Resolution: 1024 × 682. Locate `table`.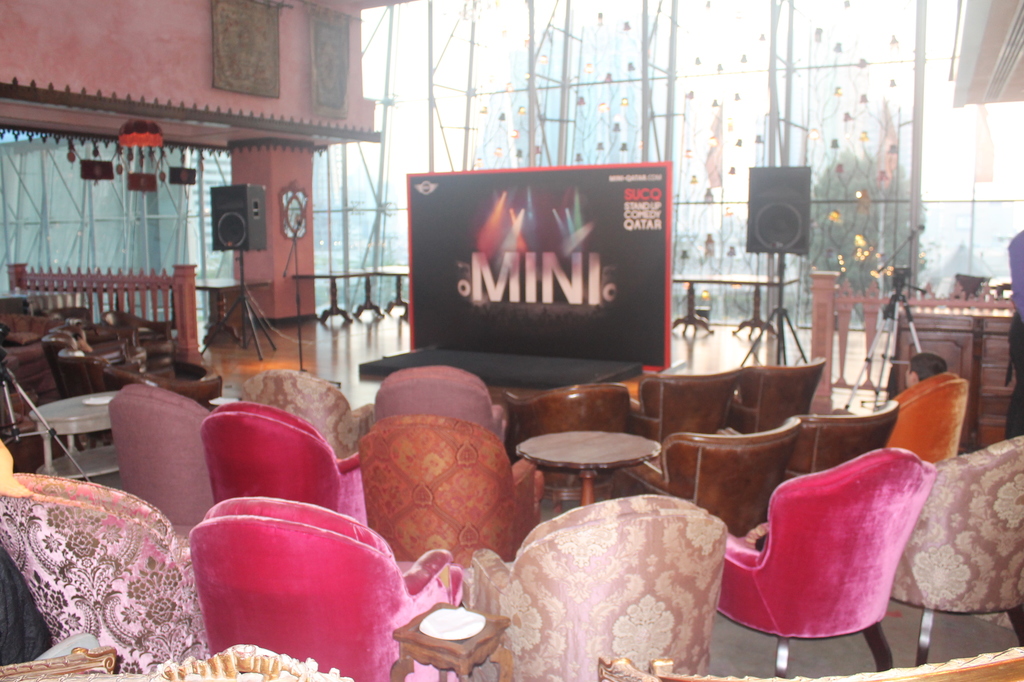
pyautogui.locateOnScreen(289, 267, 357, 320).
